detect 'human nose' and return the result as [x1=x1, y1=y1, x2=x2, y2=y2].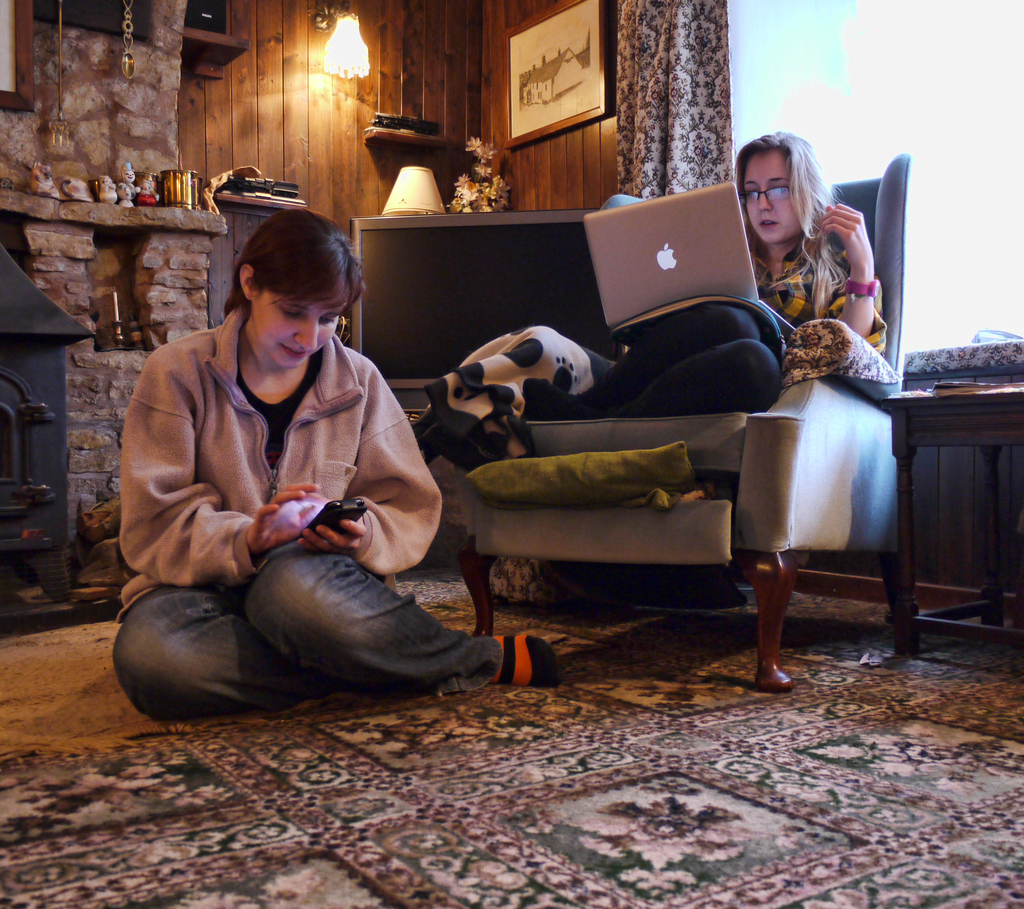
[x1=292, y1=320, x2=317, y2=350].
